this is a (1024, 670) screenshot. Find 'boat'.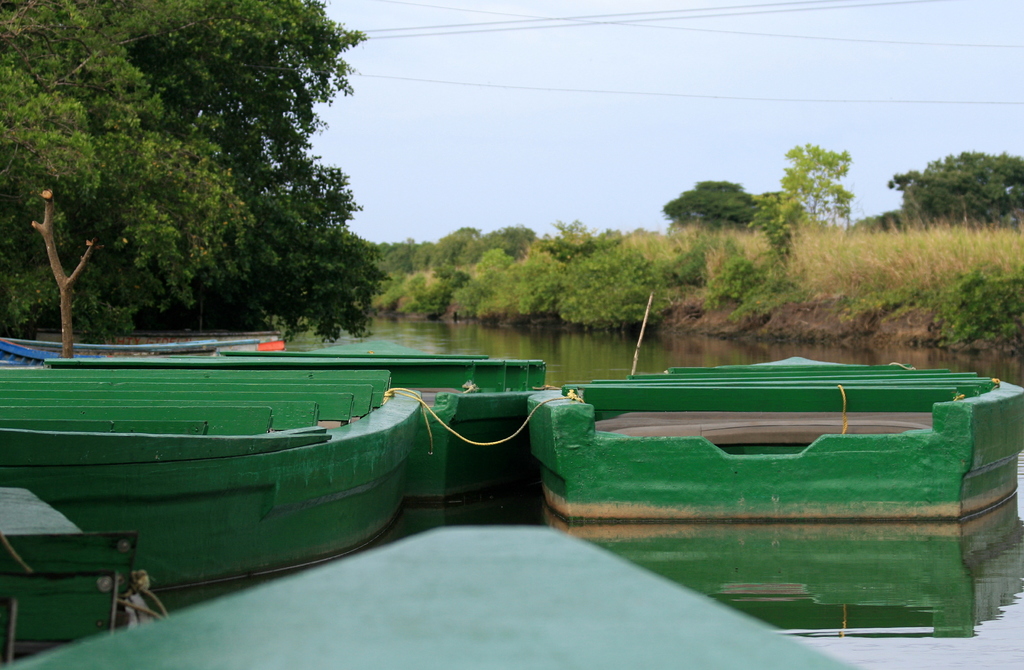
Bounding box: Rect(202, 332, 541, 503).
